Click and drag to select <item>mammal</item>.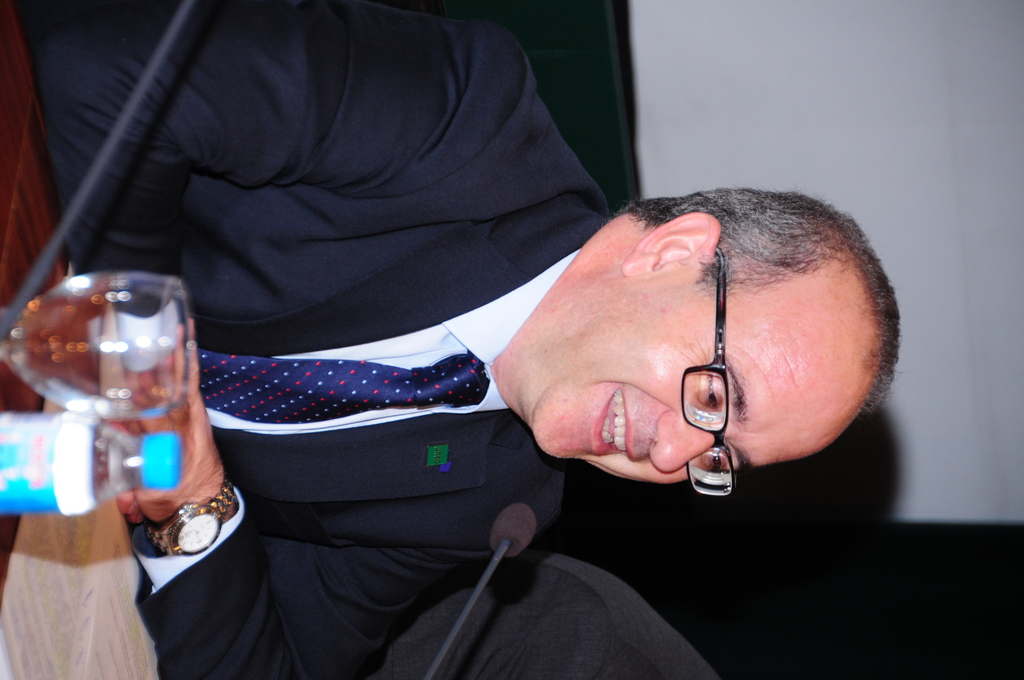
Selection: region(120, 323, 720, 679).
